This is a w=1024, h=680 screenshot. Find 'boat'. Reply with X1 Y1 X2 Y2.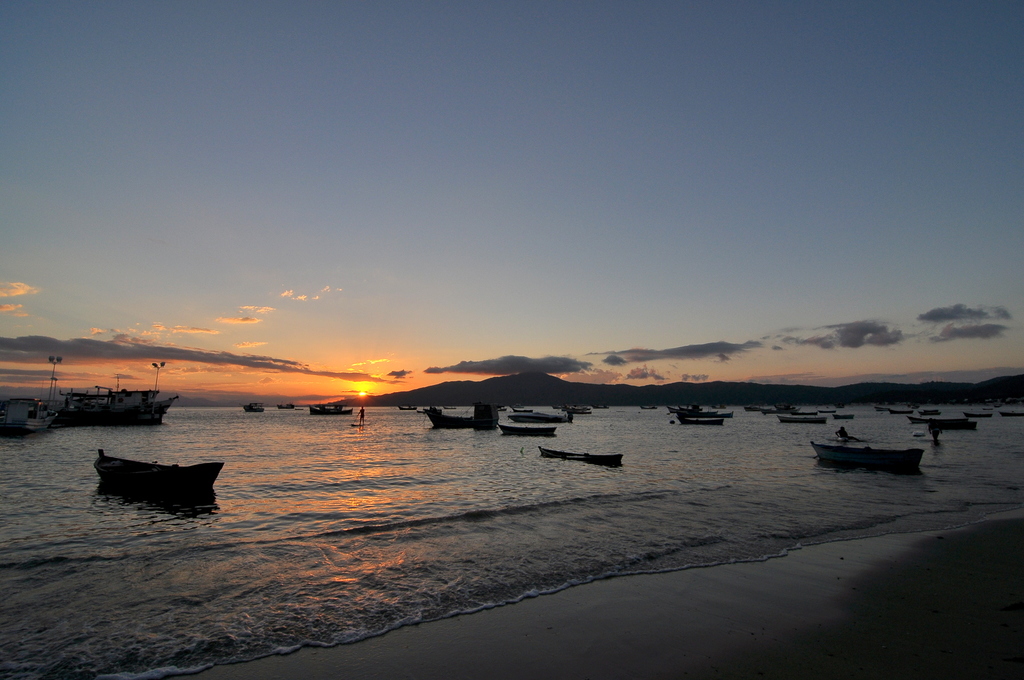
540 445 621 468.
